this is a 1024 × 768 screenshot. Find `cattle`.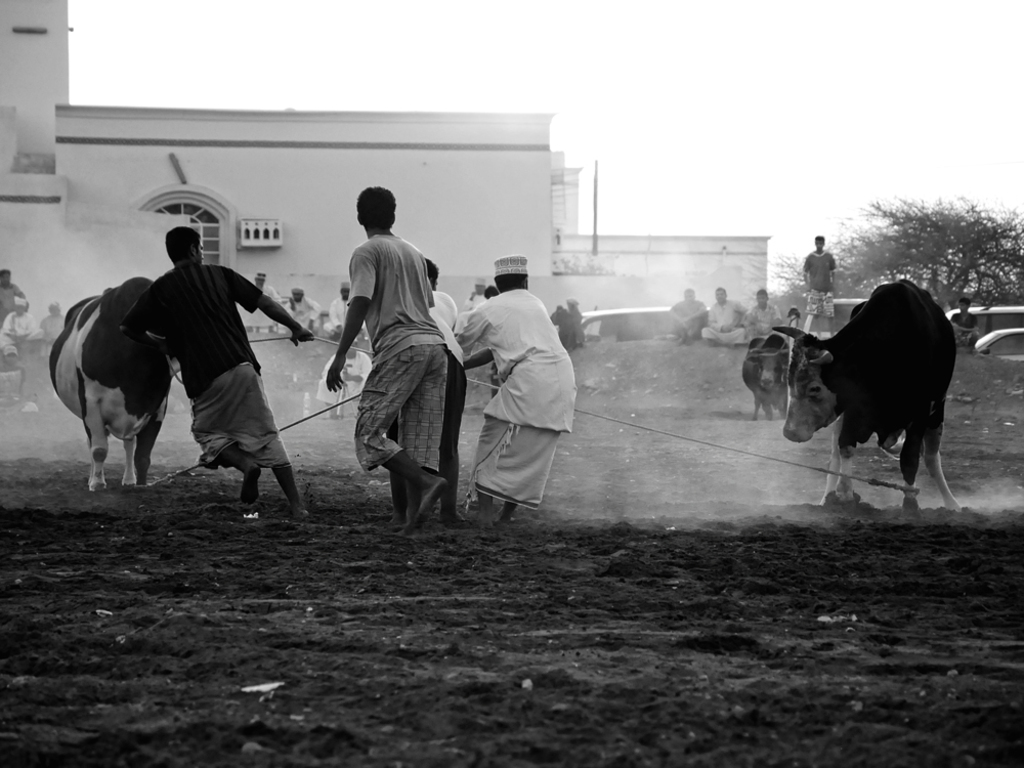
Bounding box: {"x1": 772, "y1": 276, "x2": 957, "y2": 509}.
